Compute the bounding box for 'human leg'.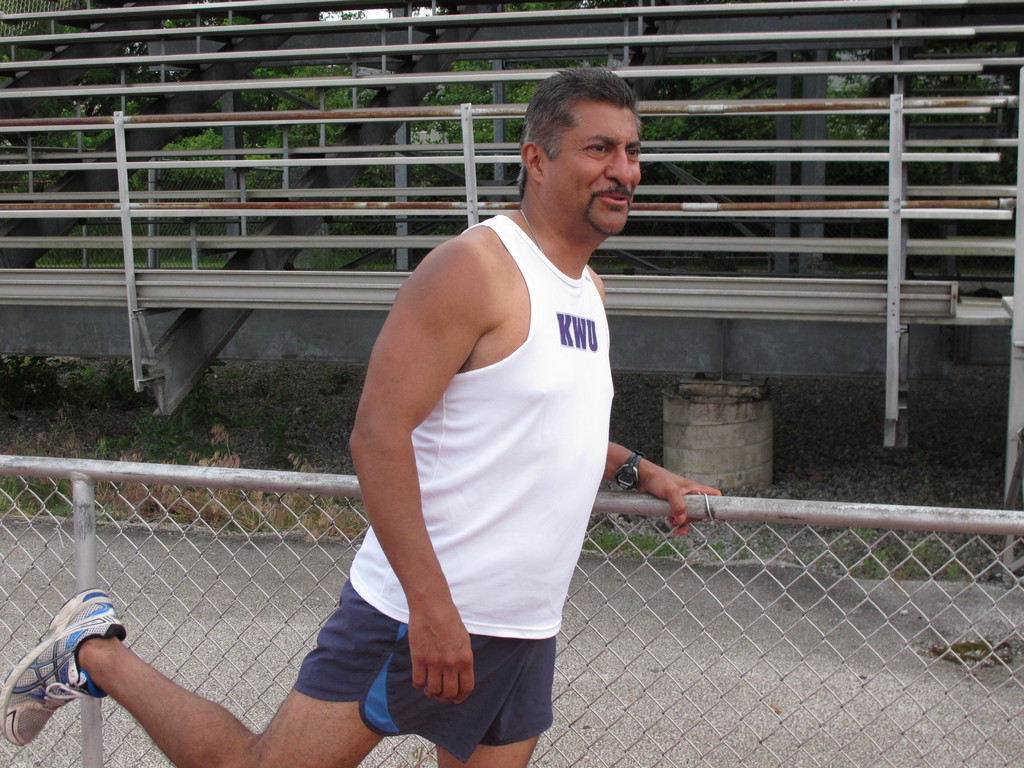
<box>0,553,510,767</box>.
